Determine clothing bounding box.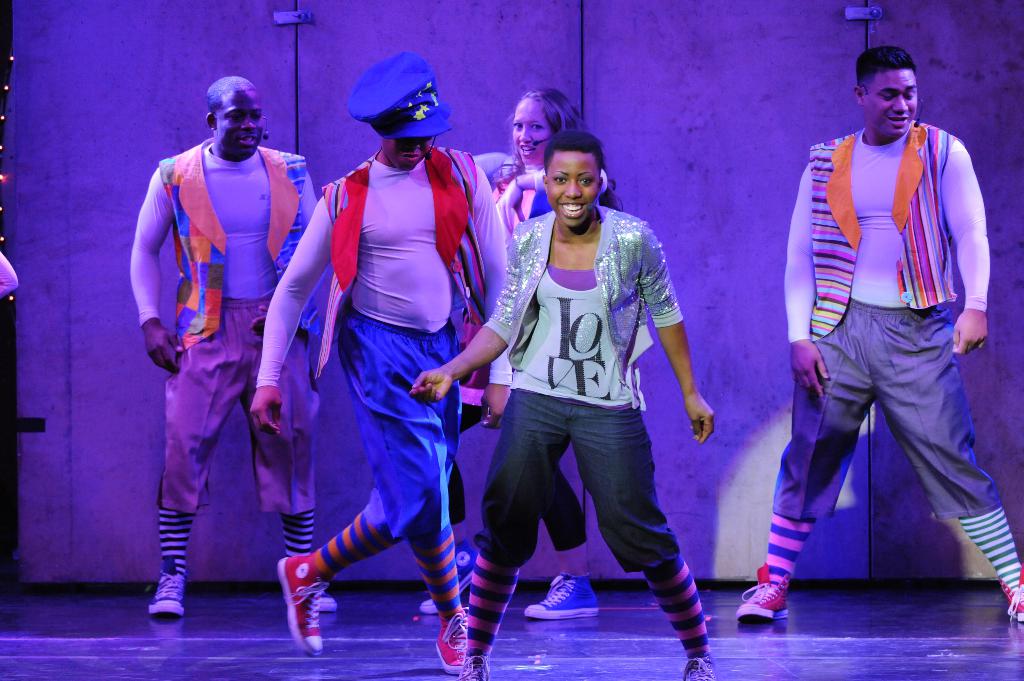
Determined: (487, 148, 560, 234).
